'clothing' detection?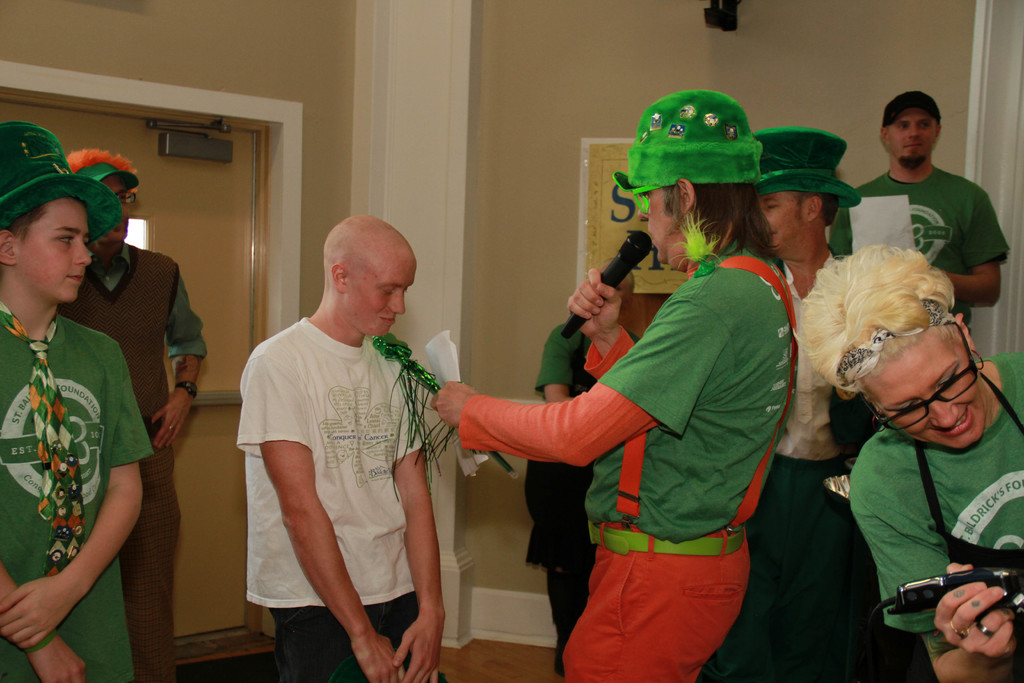
select_region(537, 314, 639, 394)
